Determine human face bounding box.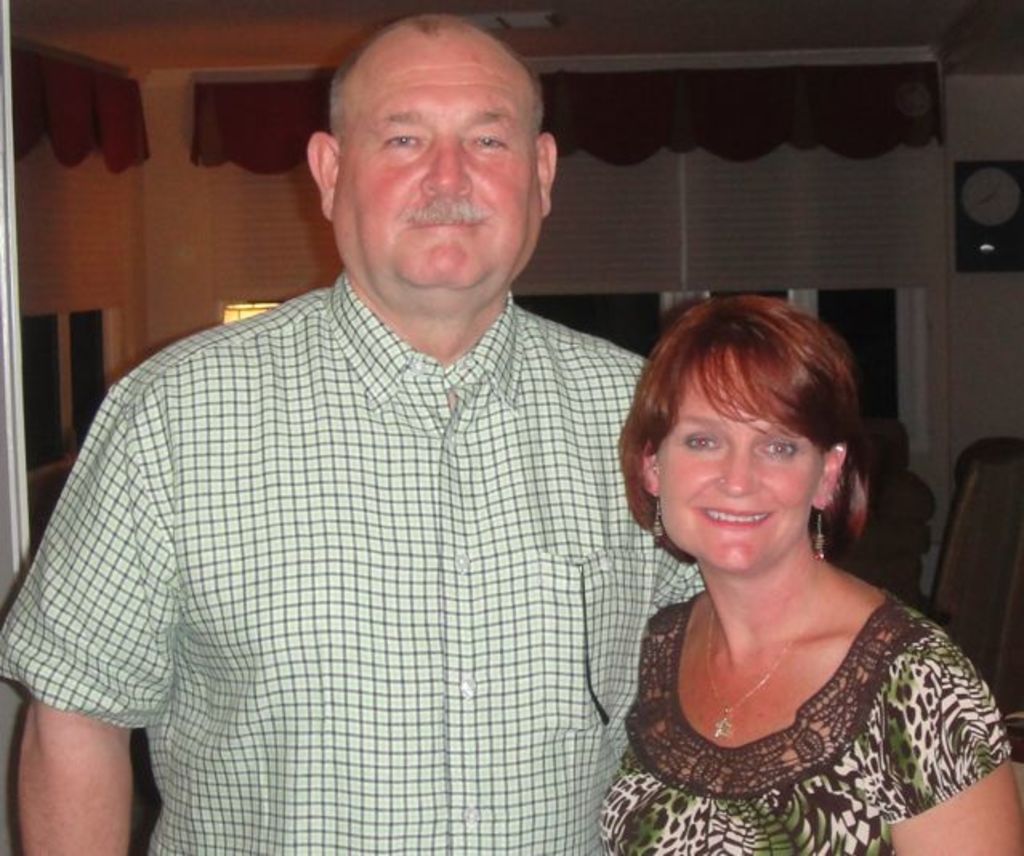
Determined: x1=655 y1=361 x2=827 y2=569.
